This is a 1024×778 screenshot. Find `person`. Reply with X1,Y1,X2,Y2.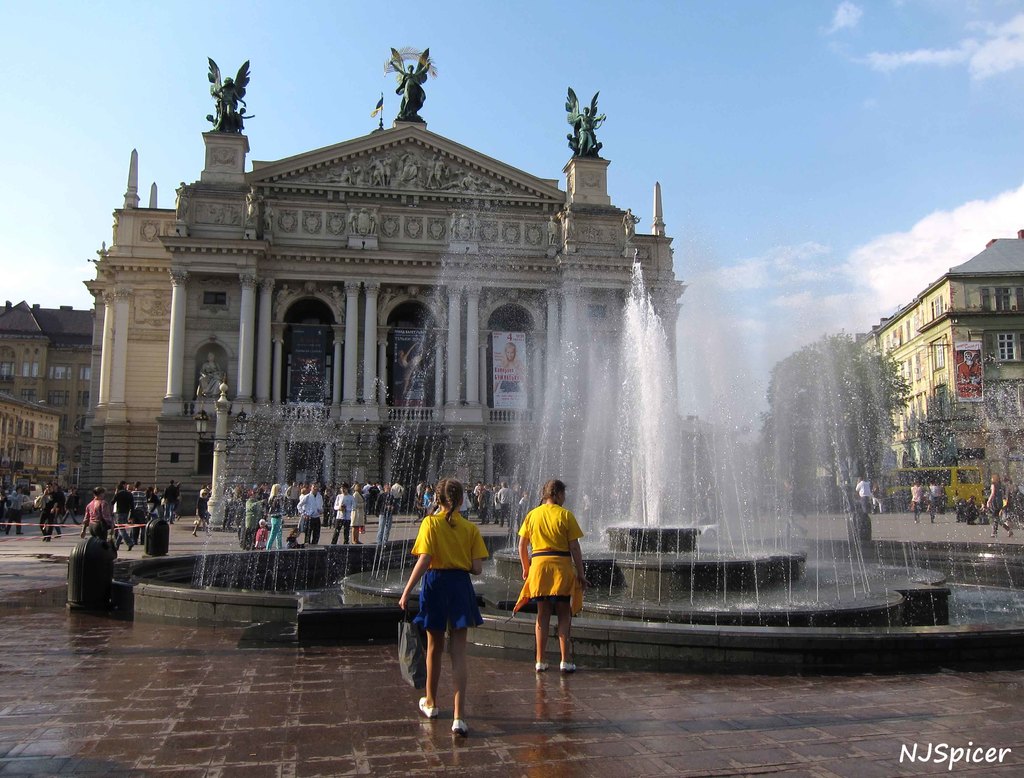
586,142,604,158.
